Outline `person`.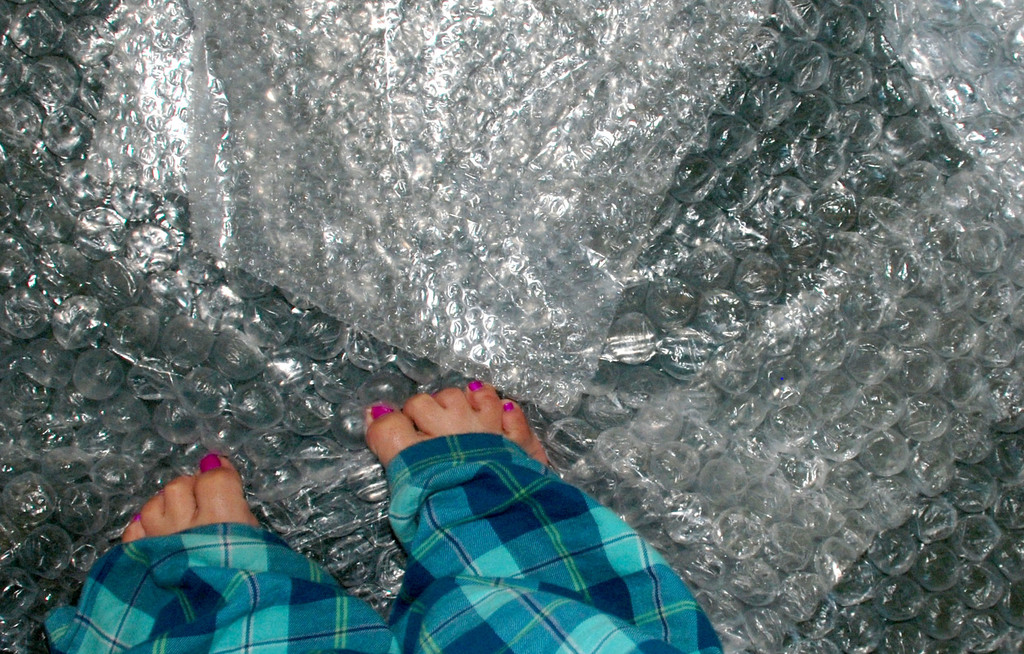
Outline: 44 379 723 653.
